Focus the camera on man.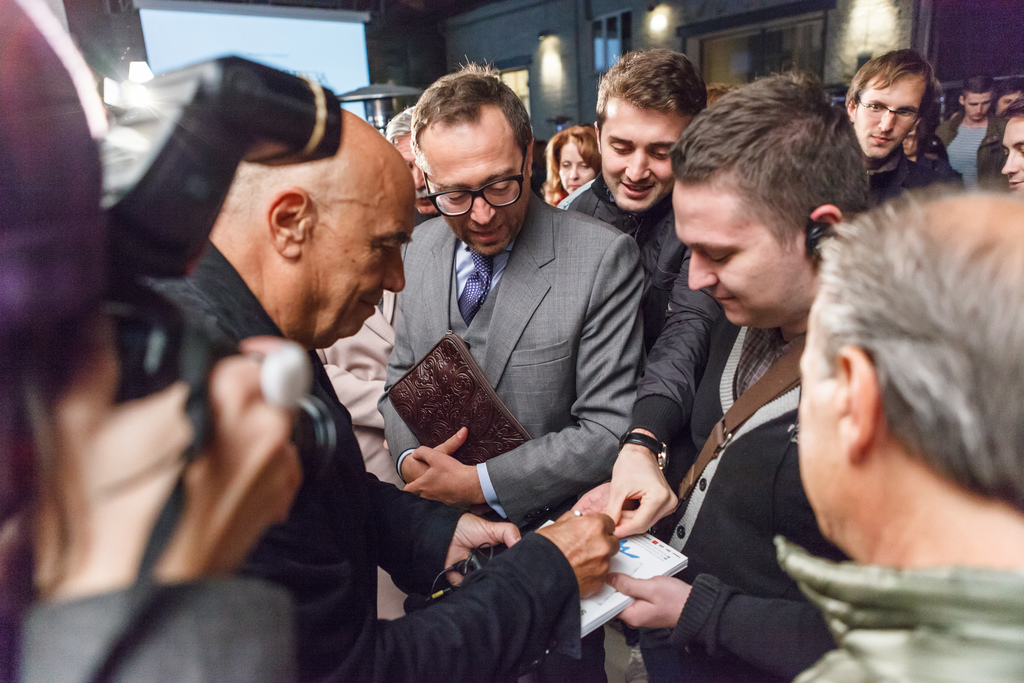
Focus region: x1=564 y1=47 x2=708 y2=541.
